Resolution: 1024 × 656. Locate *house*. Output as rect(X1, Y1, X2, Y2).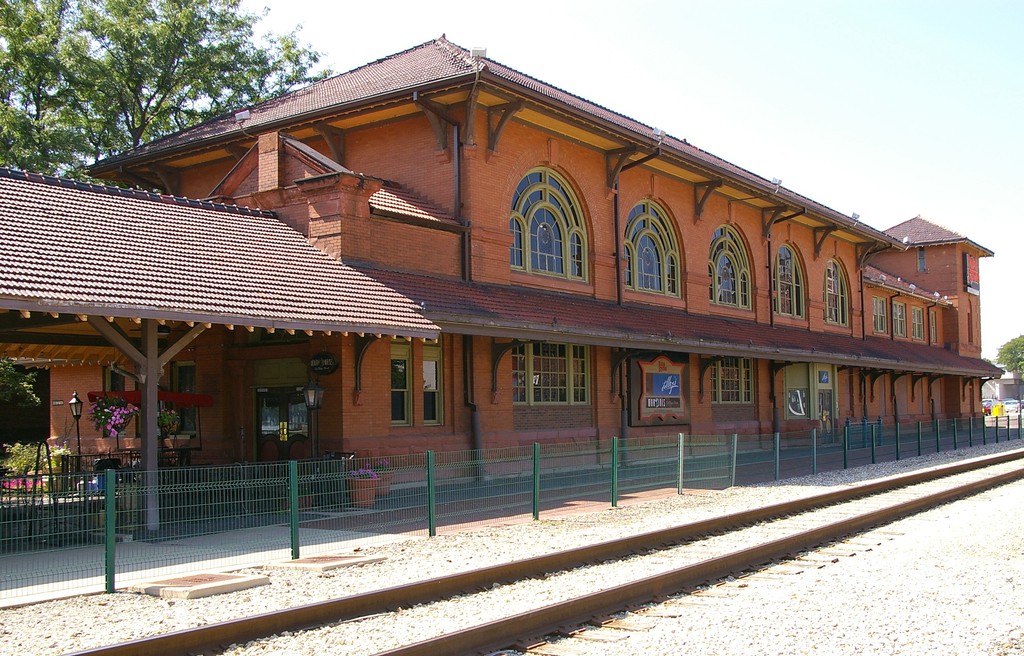
rect(0, 29, 1011, 489).
